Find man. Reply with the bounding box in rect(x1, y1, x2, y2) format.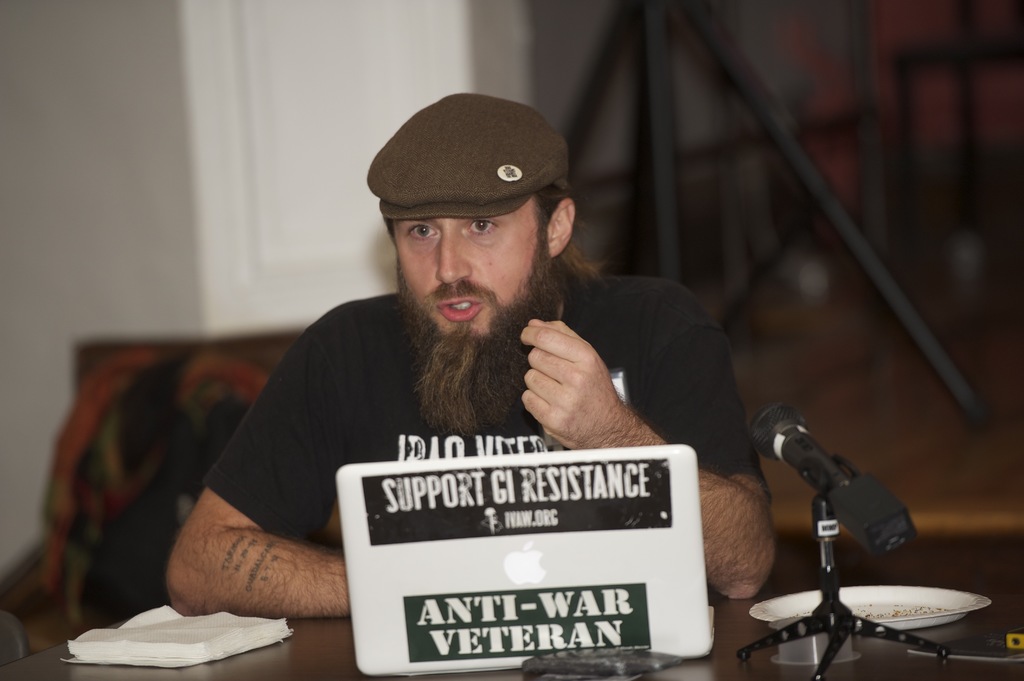
rect(194, 106, 827, 618).
